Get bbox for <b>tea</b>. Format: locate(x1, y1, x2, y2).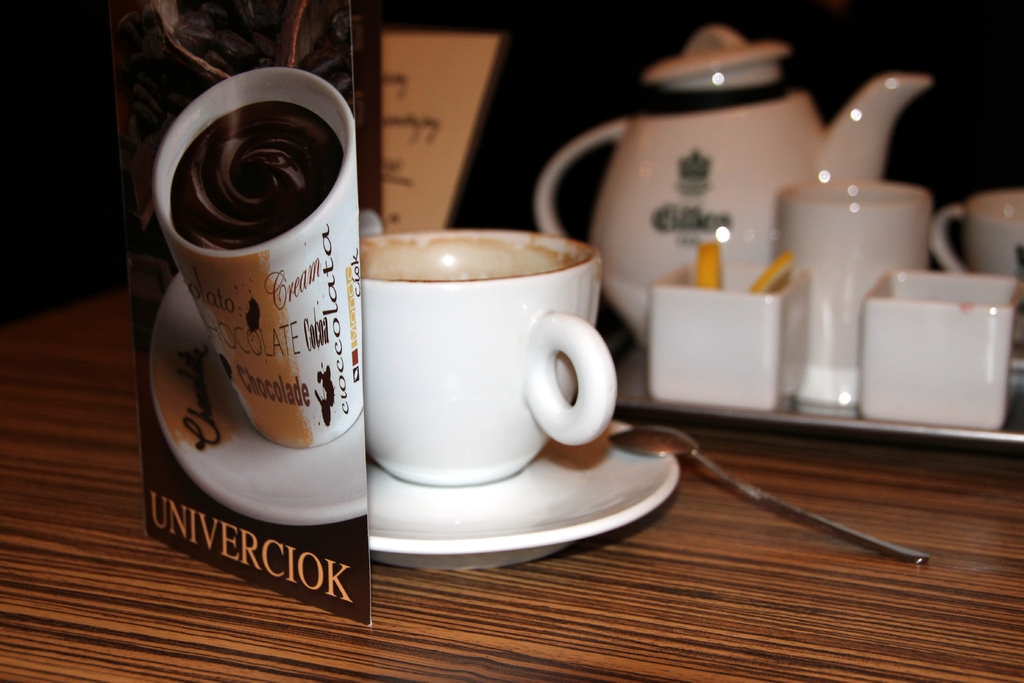
locate(172, 100, 342, 253).
